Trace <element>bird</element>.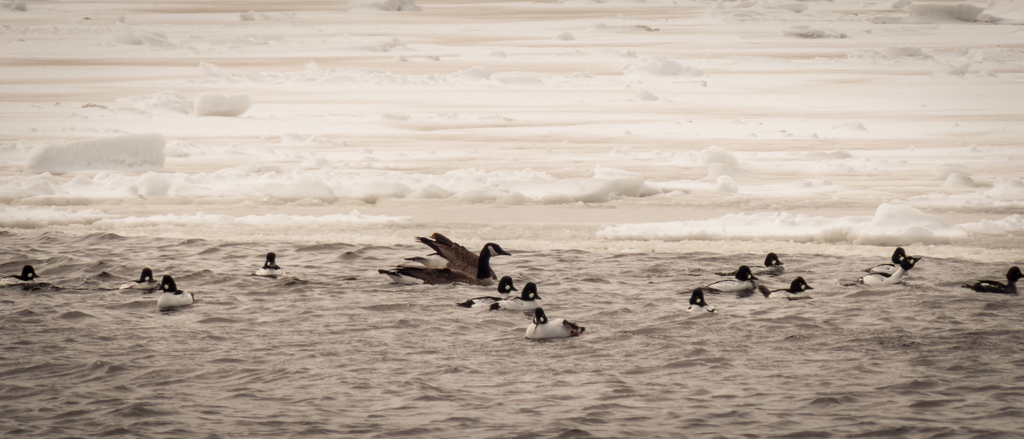
Traced to Rect(963, 269, 1023, 295).
